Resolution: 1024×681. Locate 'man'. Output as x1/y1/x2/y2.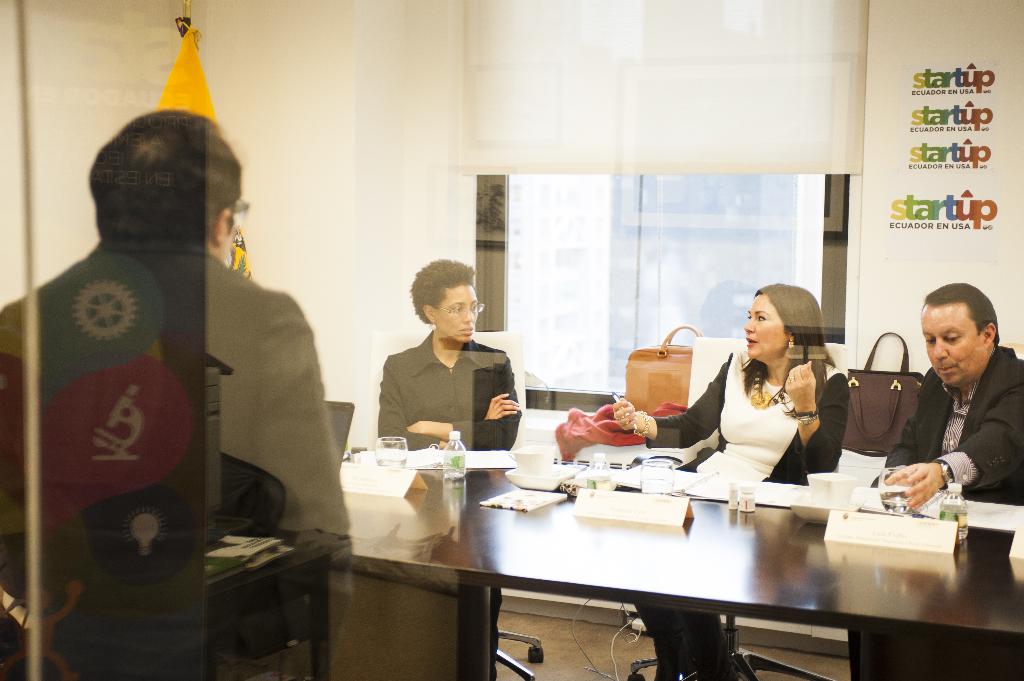
19/123/324/629.
